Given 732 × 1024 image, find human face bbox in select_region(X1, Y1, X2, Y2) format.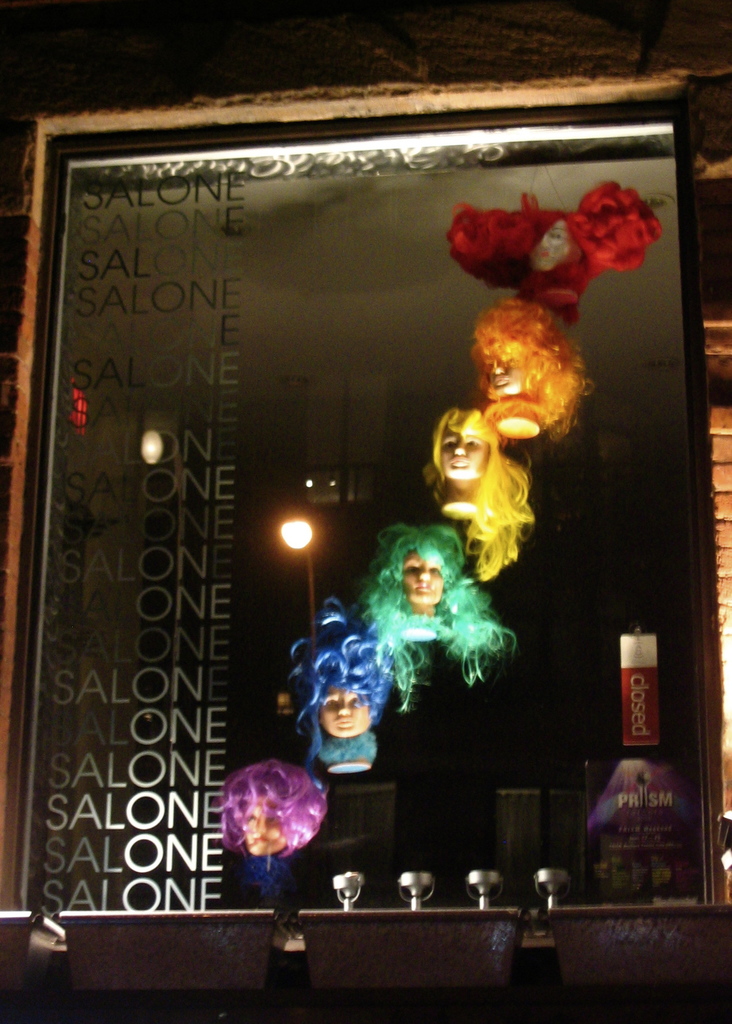
select_region(407, 556, 437, 601).
